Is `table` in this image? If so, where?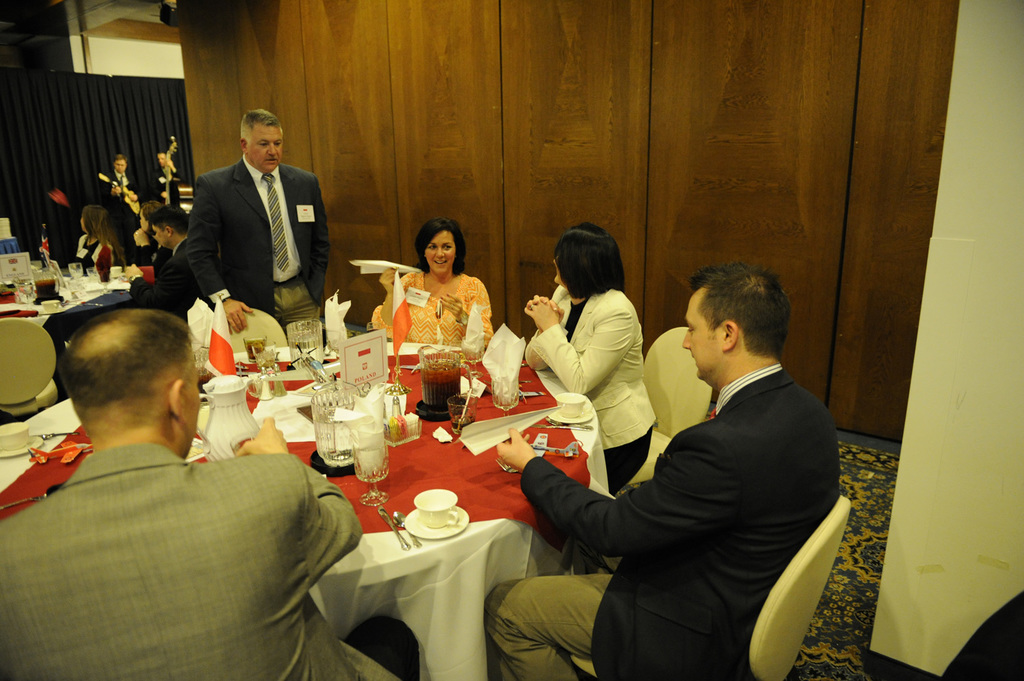
Yes, at Rect(199, 332, 629, 673).
